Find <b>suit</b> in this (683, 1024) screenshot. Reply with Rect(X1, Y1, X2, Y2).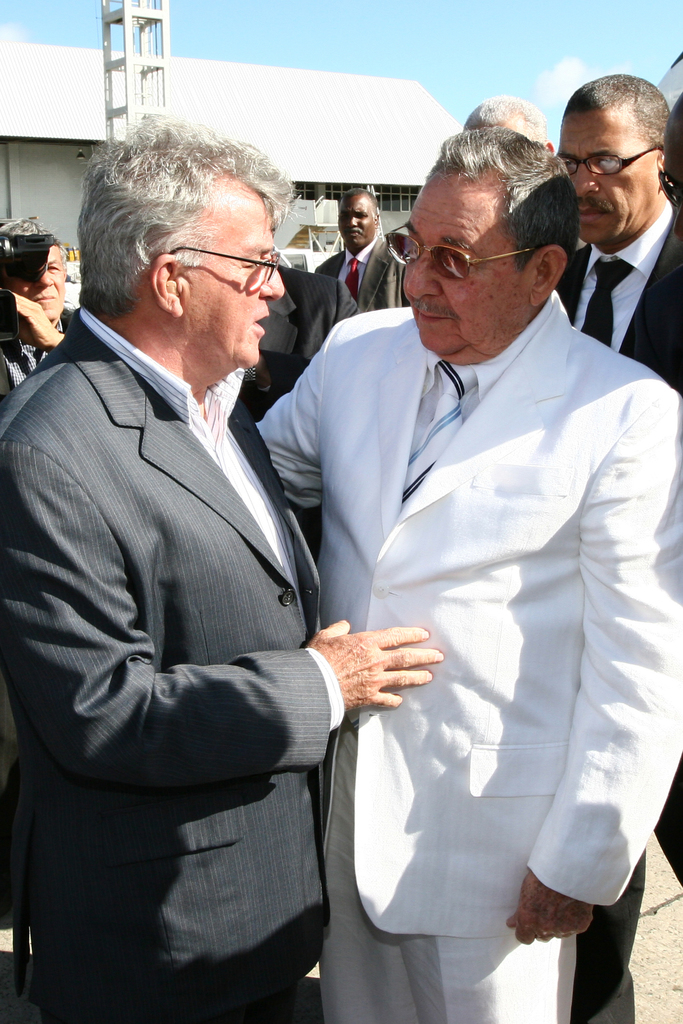
Rect(259, 264, 360, 408).
